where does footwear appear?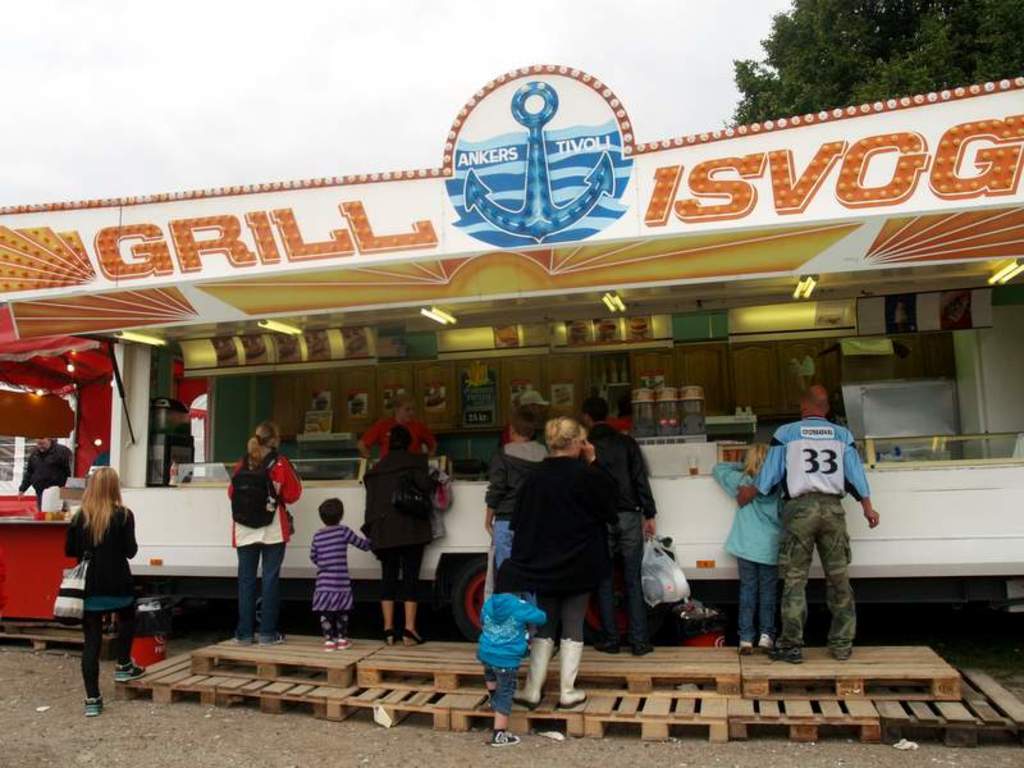
Appears at {"left": 759, "top": 636, "right": 772, "bottom": 649}.
